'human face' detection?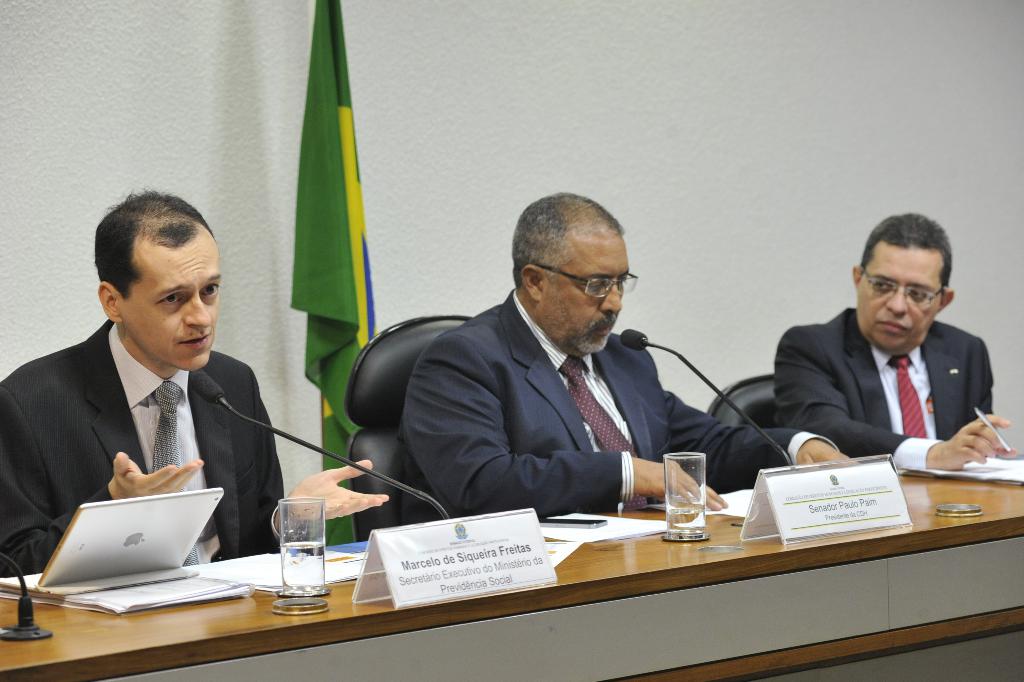
Rect(126, 240, 221, 369)
